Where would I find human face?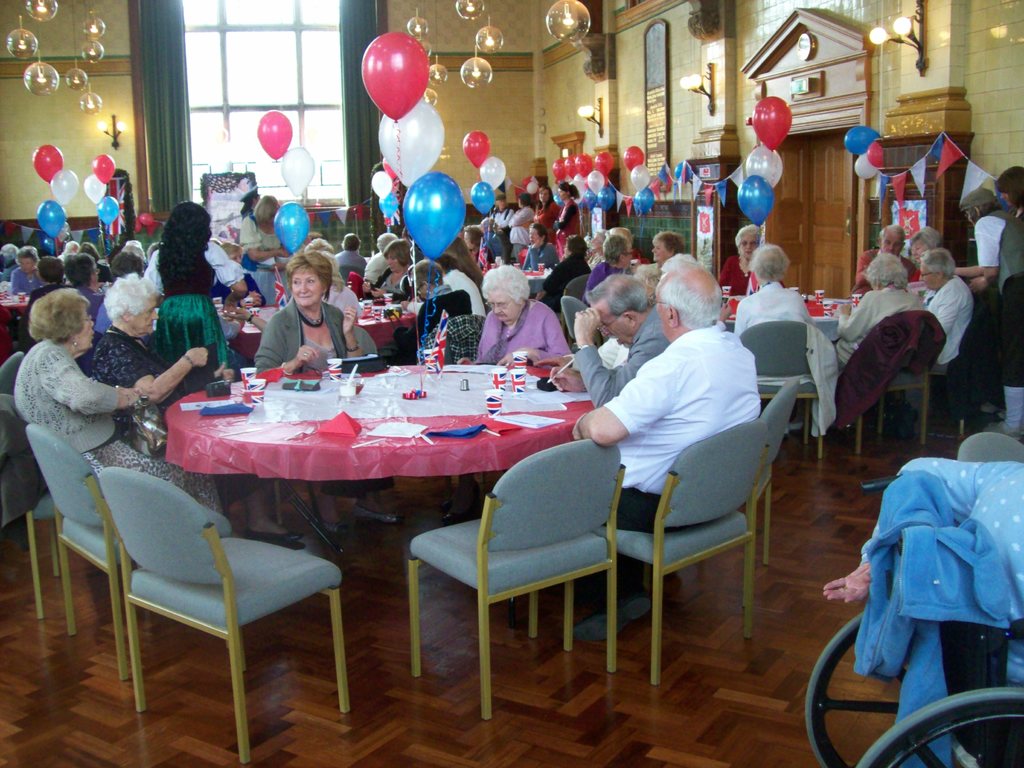
At box(291, 269, 324, 307).
